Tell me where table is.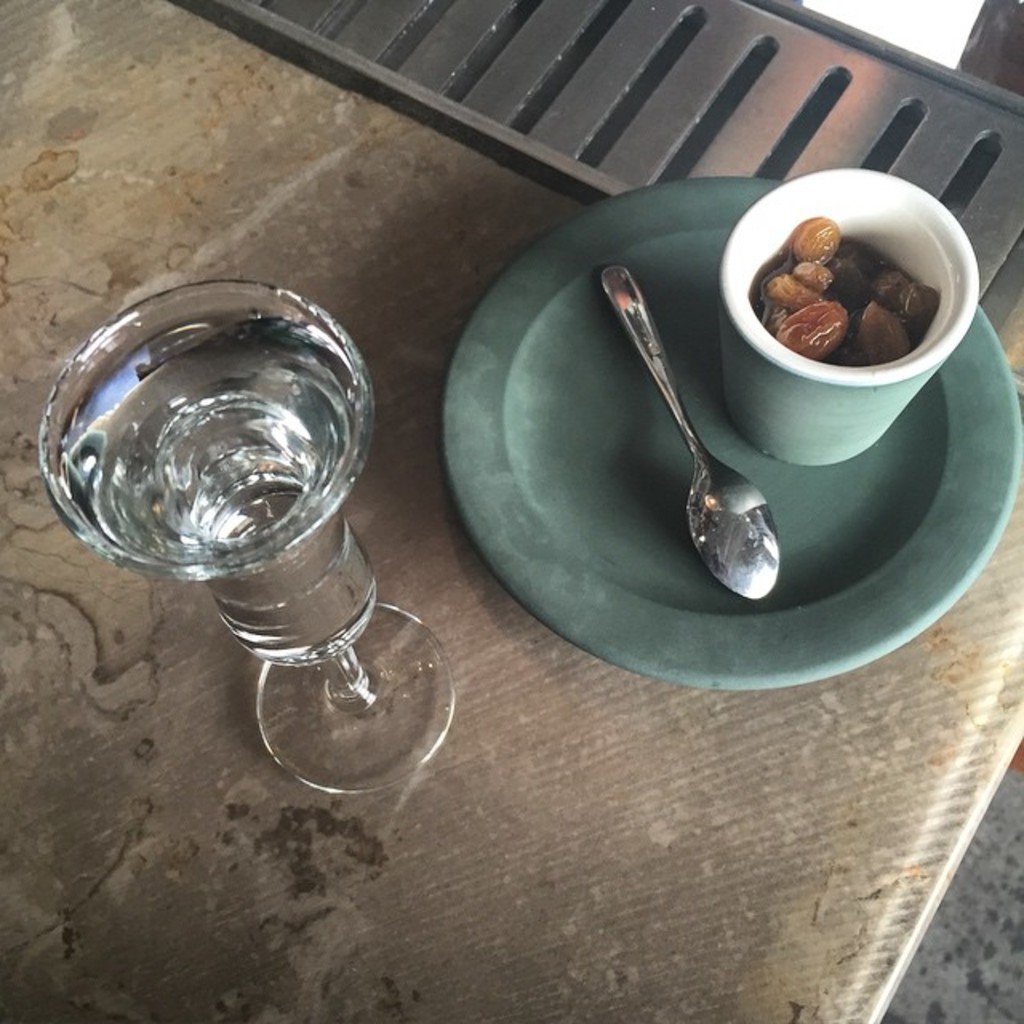
table is at (x1=0, y1=0, x2=1022, y2=1022).
